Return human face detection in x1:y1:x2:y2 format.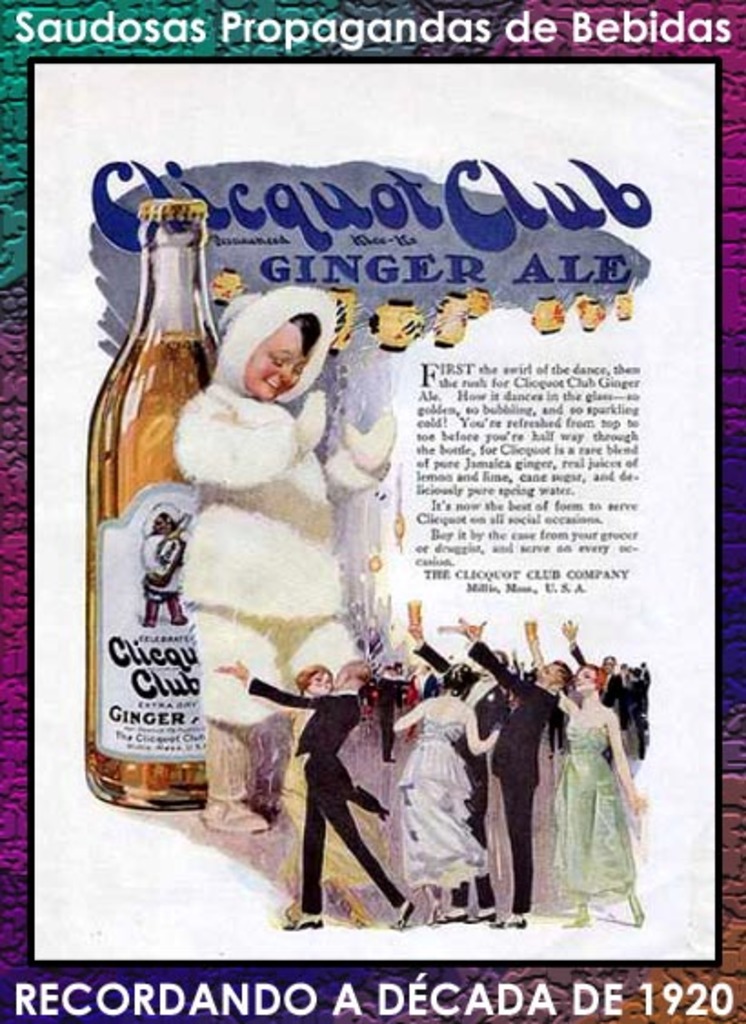
246:320:302:398.
